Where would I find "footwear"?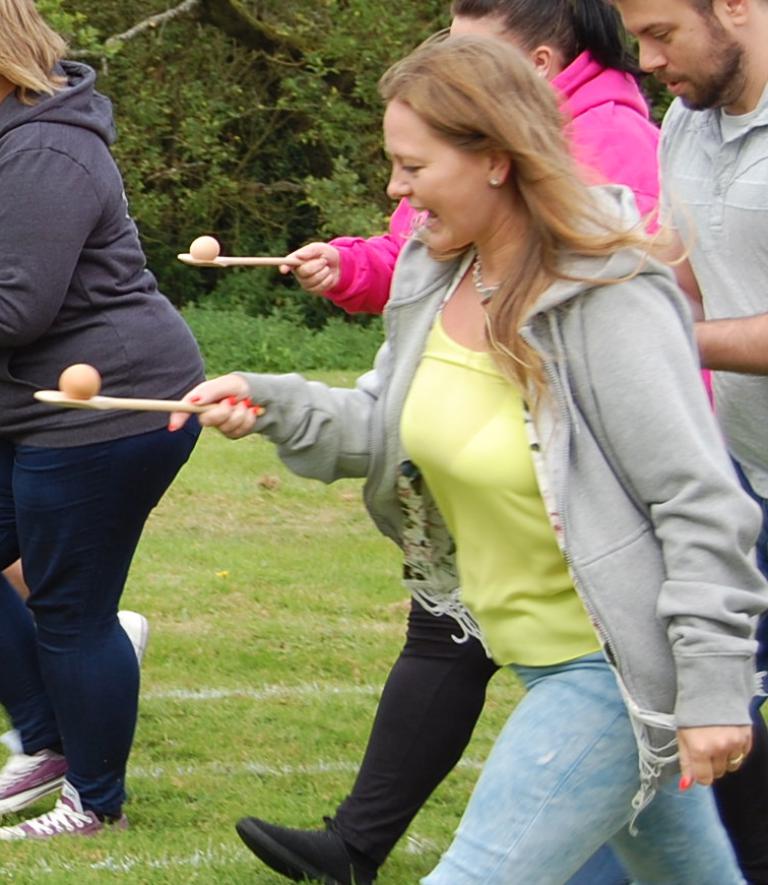
At [x1=242, y1=805, x2=383, y2=877].
